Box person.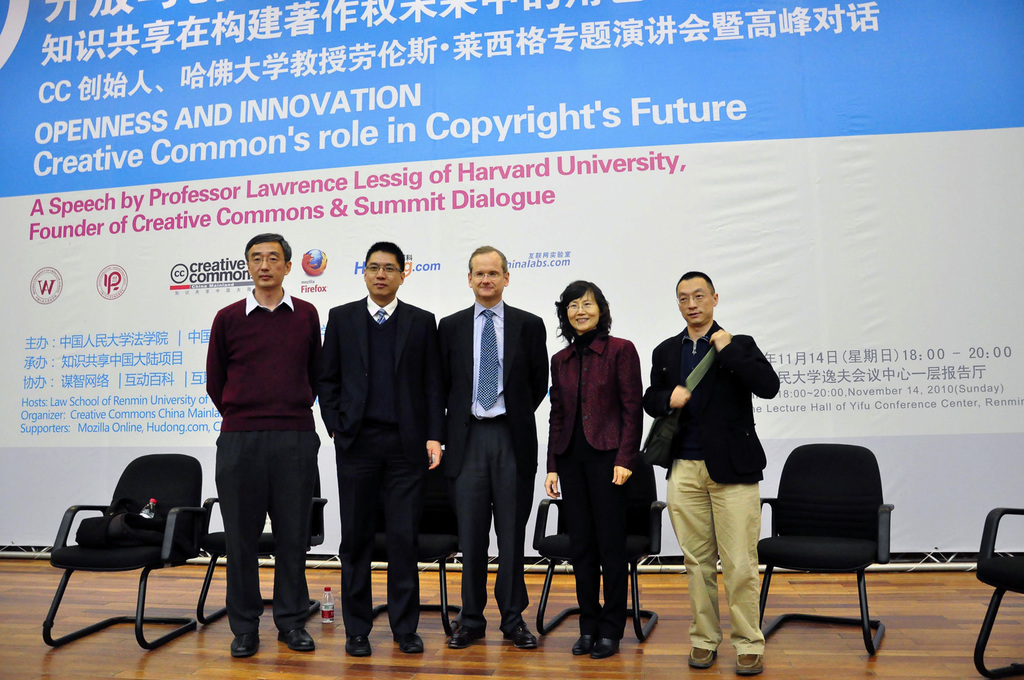
(x1=321, y1=242, x2=433, y2=655).
